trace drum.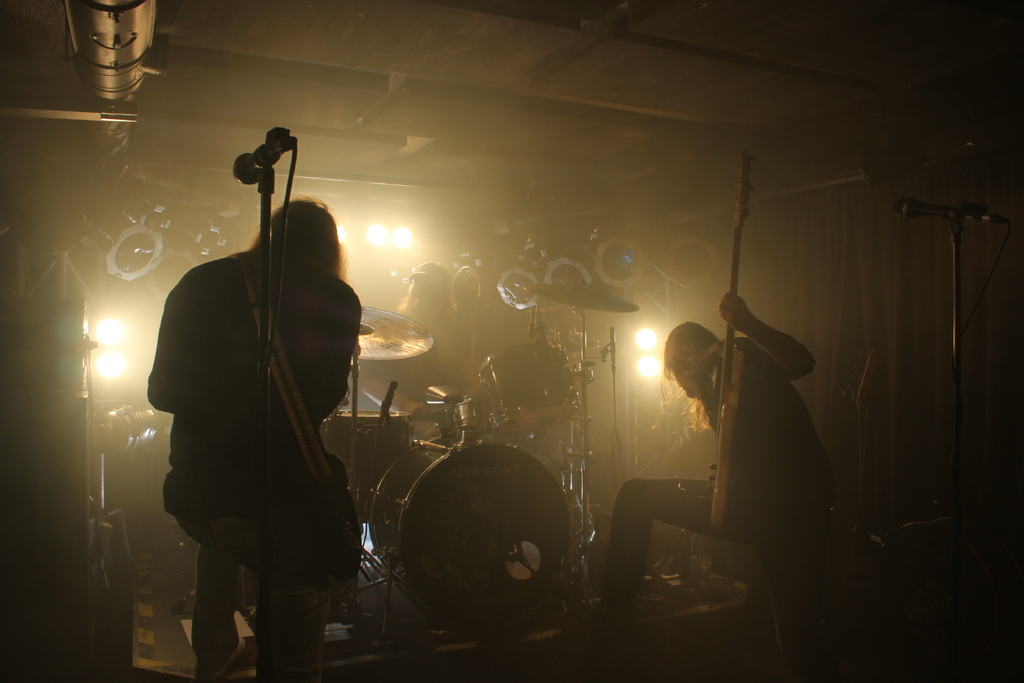
Traced to 550, 257, 593, 288.
